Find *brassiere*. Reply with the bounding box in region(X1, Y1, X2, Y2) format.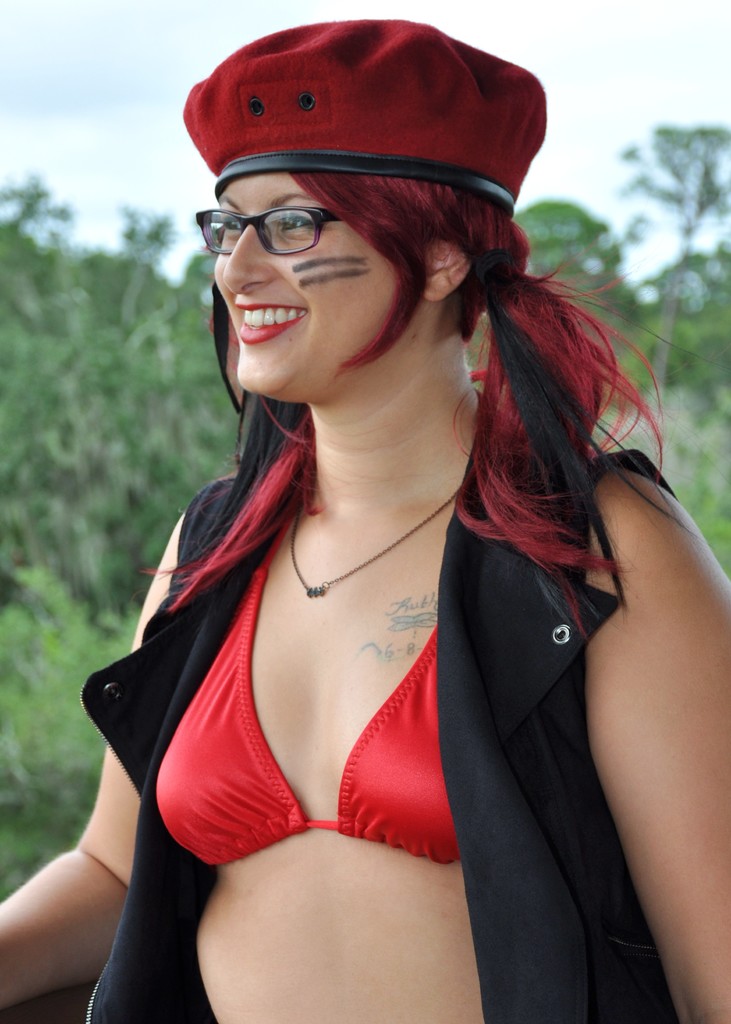
region(146, 555, 463, 928).
